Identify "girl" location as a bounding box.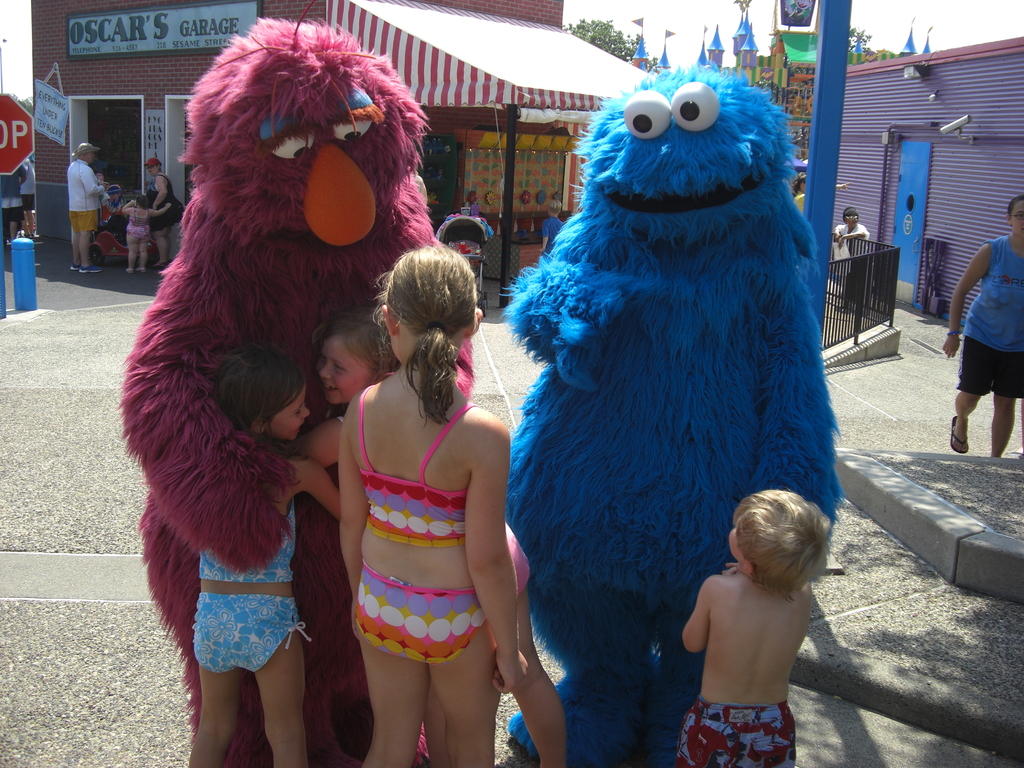
283/297/566/767.
